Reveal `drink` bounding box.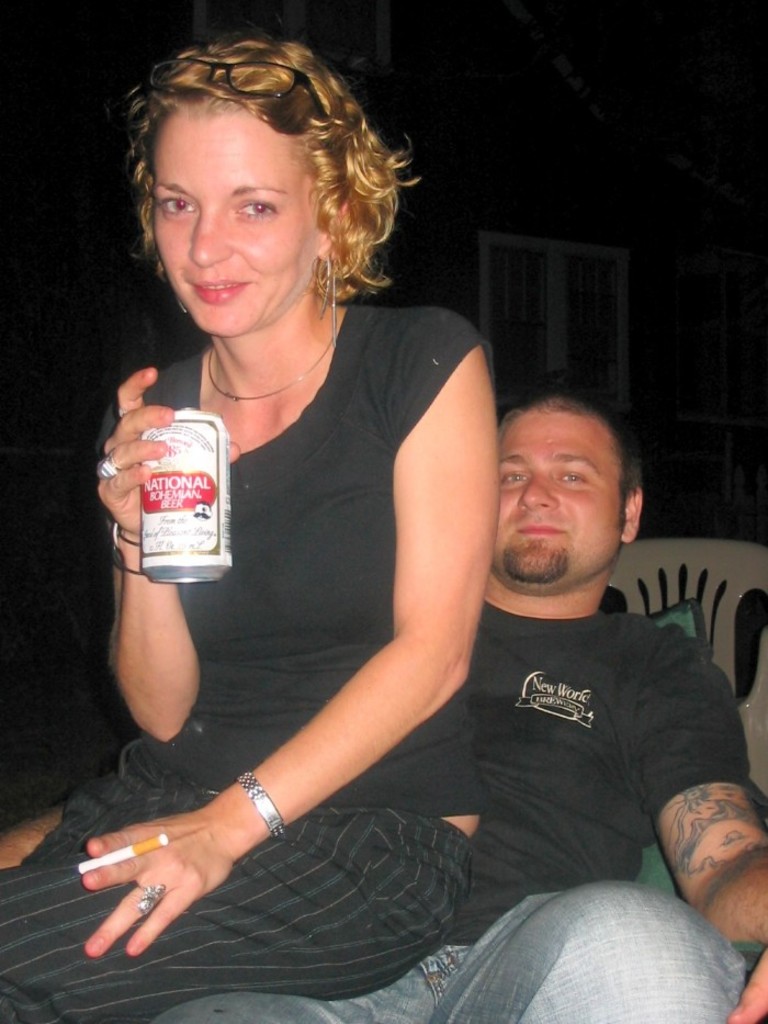
Revealed: [117,381,231,583].
